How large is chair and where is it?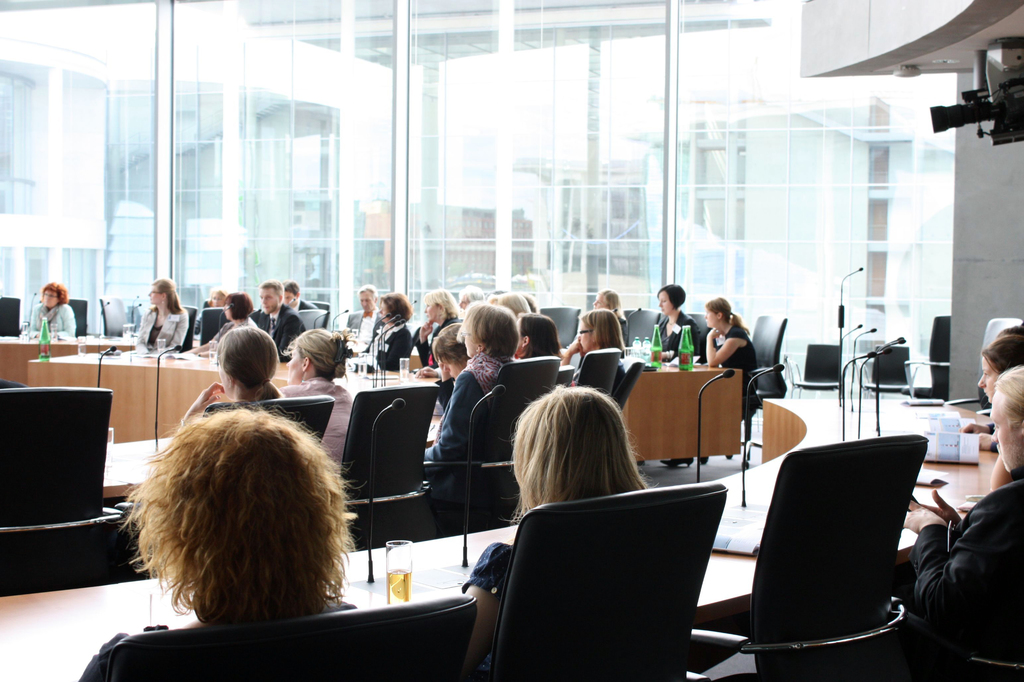
Bounding box: 611,356,646,414.
